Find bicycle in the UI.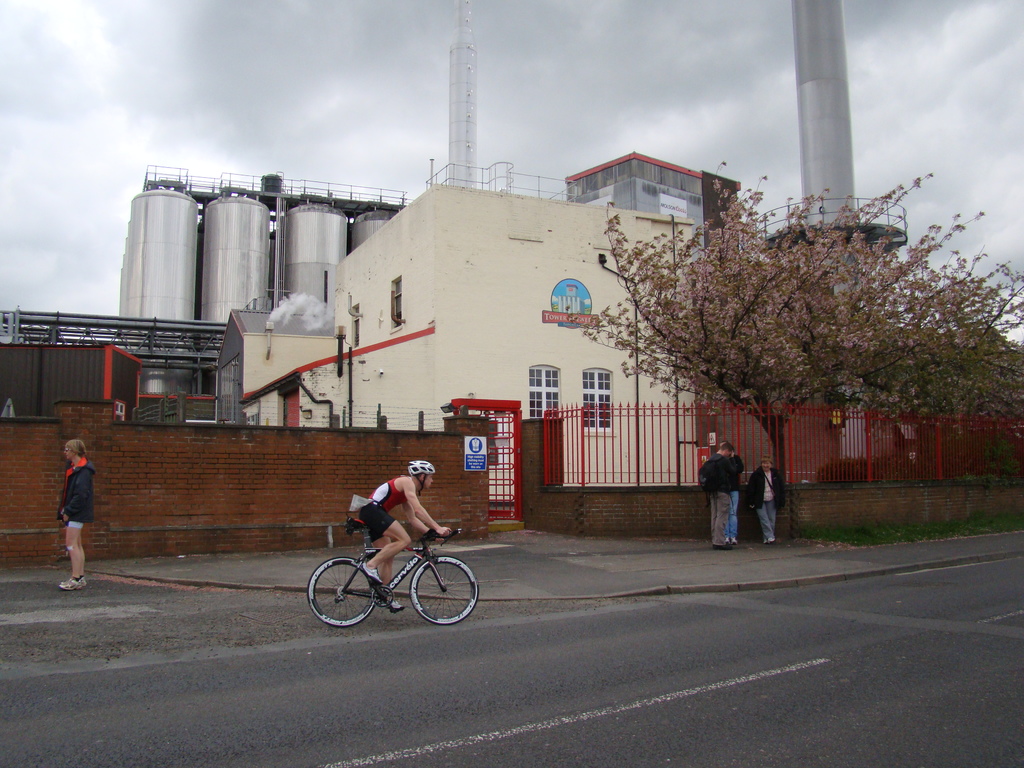
UI element at (left=295, top=513, right=473, bottom=634).
